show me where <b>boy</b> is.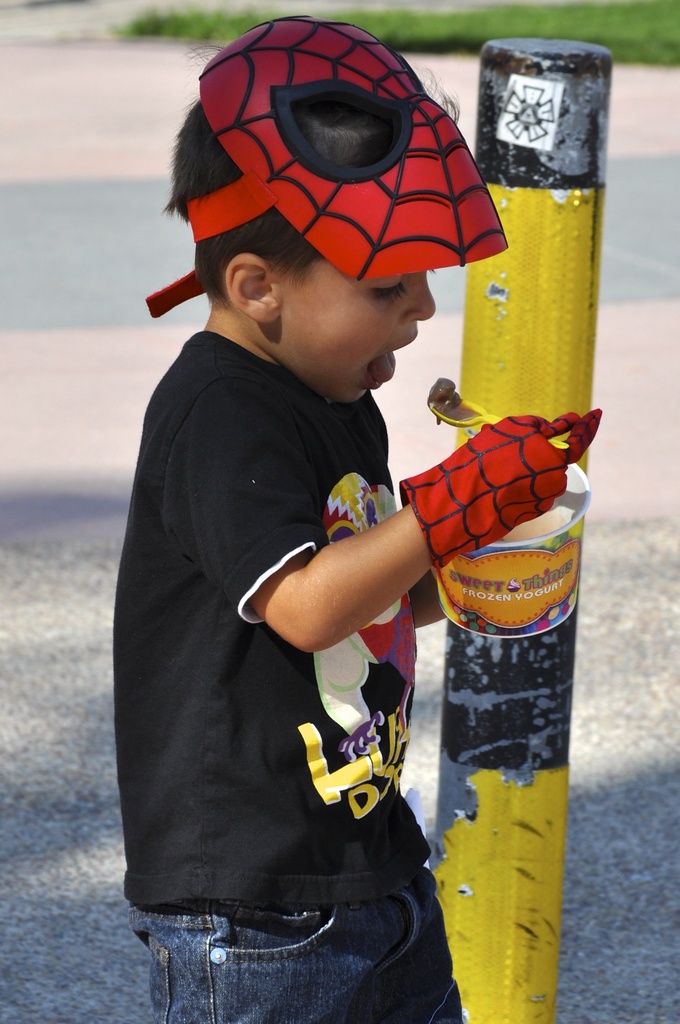
<b>boy</b> is at <box>102,10,599,1023</box>.
